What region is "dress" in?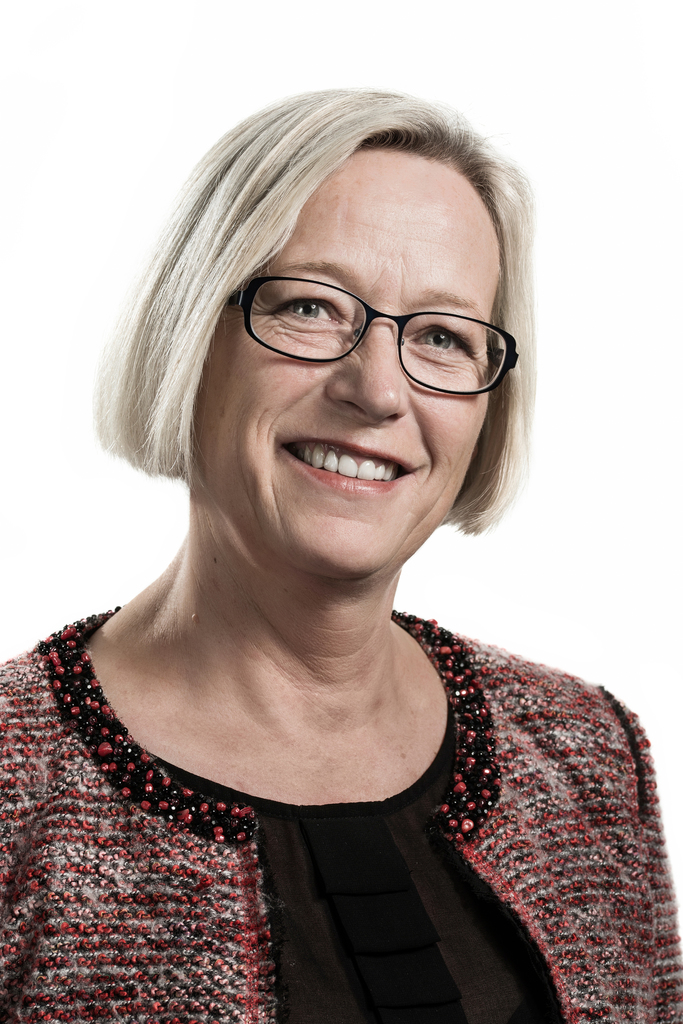
select_region(26, 372, 682, 1021).
